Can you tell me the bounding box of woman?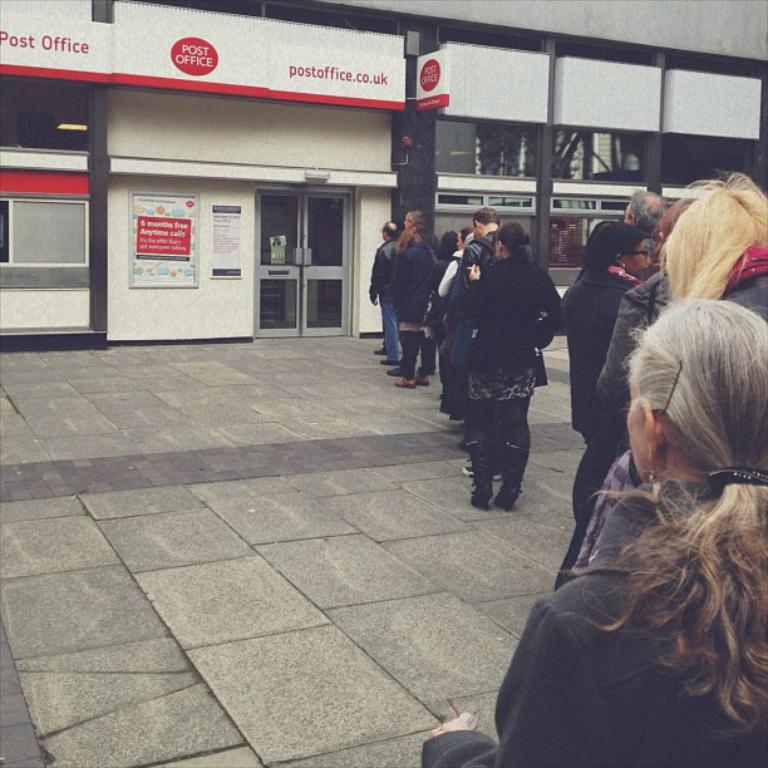
x1=392 y1=233 x2=437 y2=392.
